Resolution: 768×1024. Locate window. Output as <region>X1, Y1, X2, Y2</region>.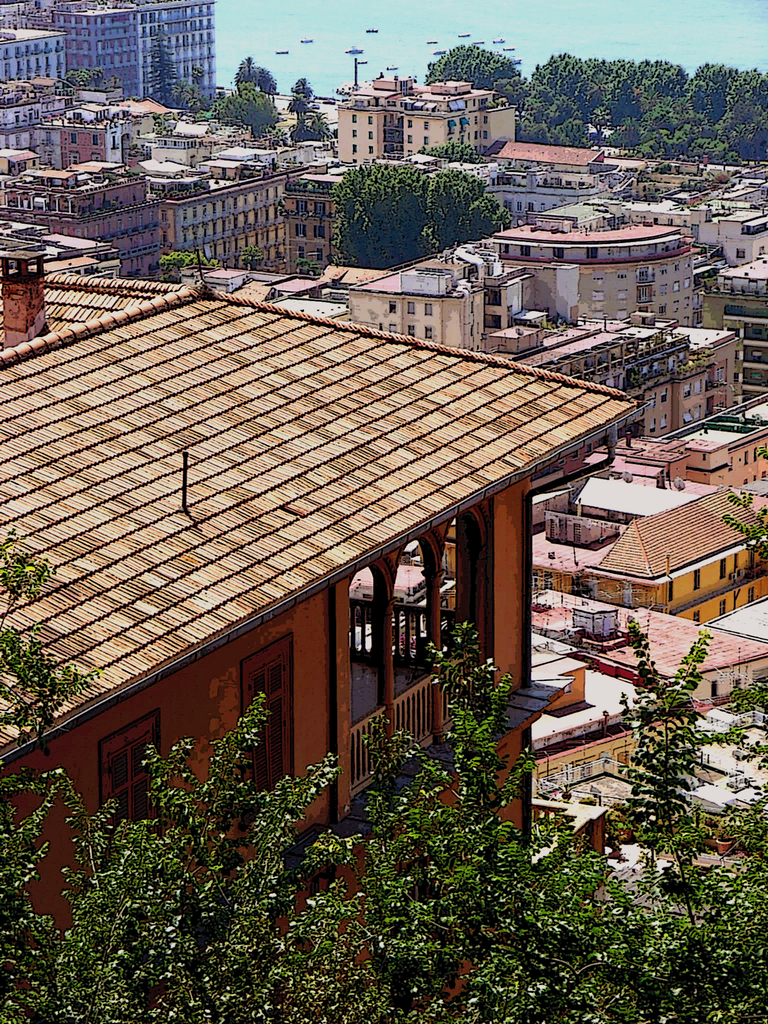
<region>15, 120, 17, 122</region>.
